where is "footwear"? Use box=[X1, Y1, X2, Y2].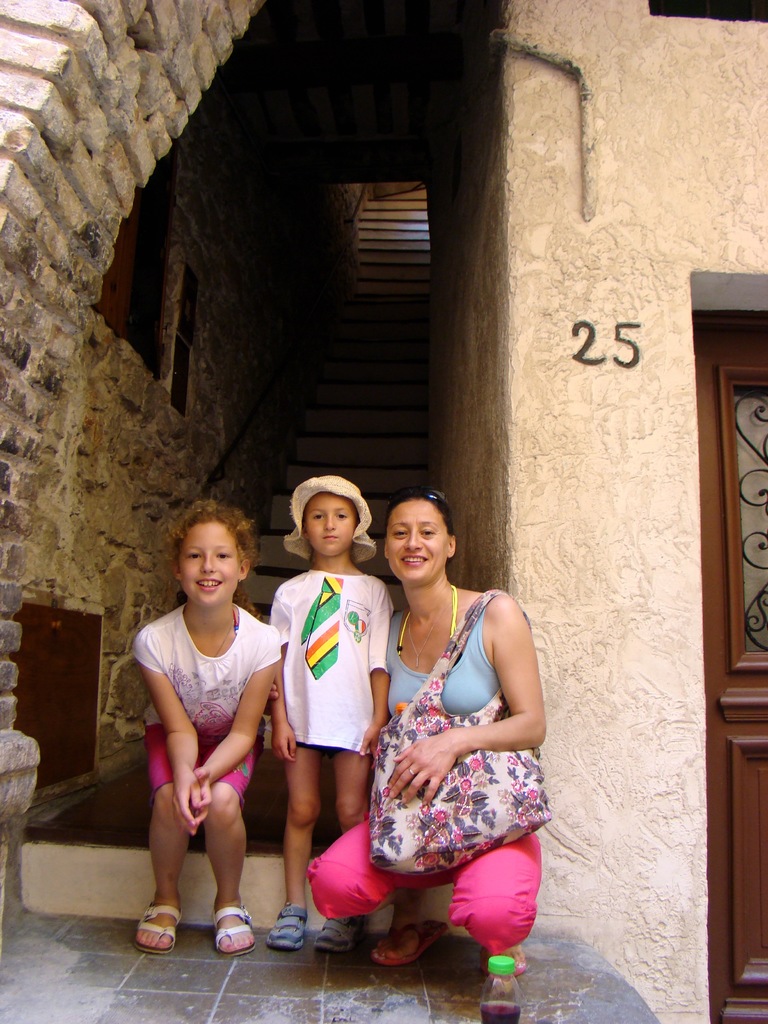
box=[211, 910, 256, 954].
